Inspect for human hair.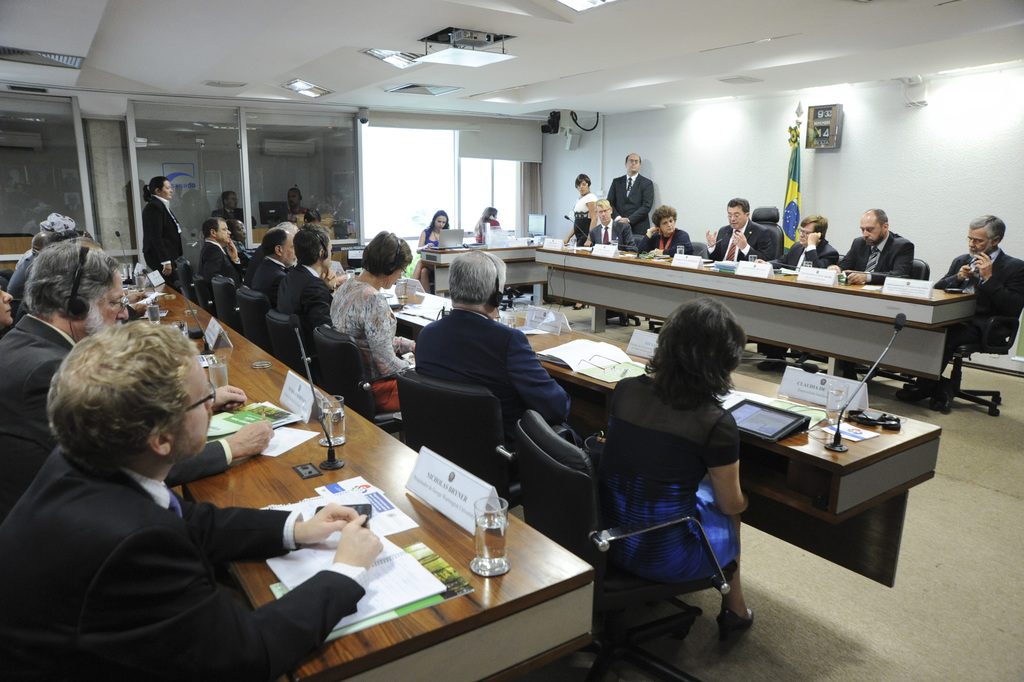
Inspection: (294,219,344,261).
